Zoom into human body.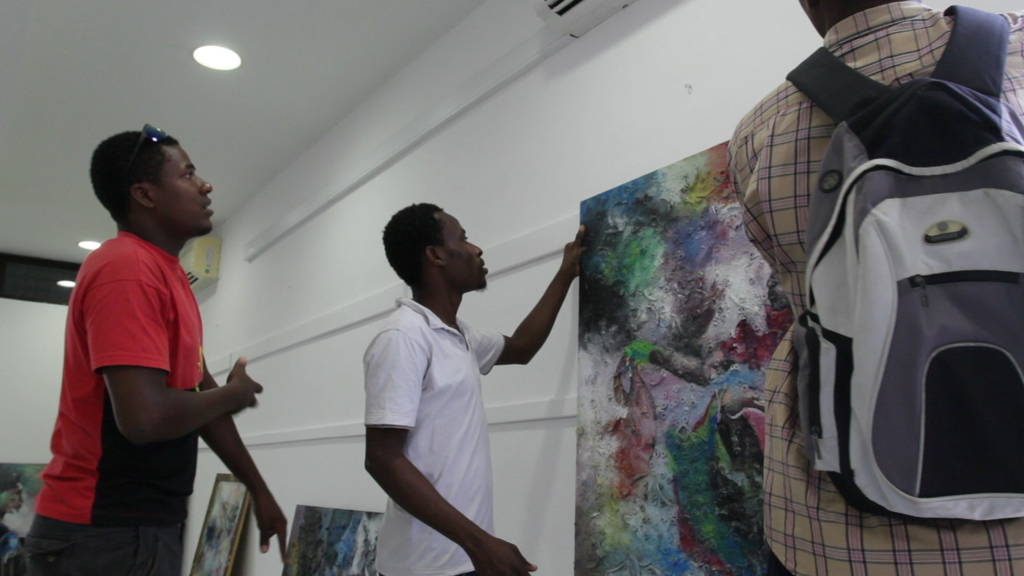
Zoom target: l=725, t=3, r=1023, b=575.
